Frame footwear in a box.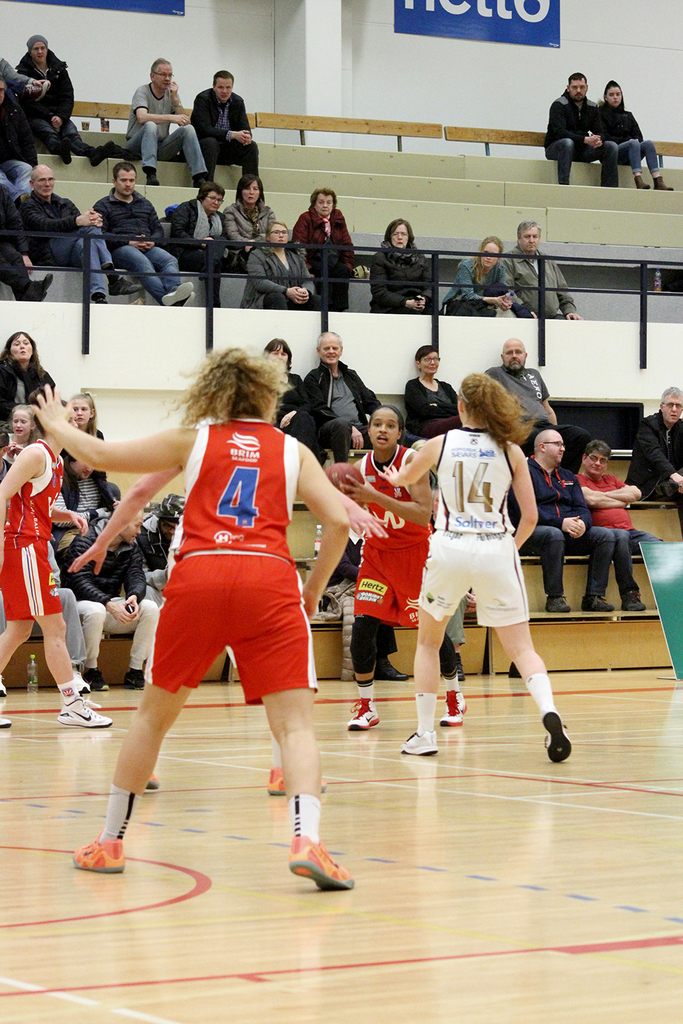
pyautogui.locateOnScreen(533, 698, 570, 766).
